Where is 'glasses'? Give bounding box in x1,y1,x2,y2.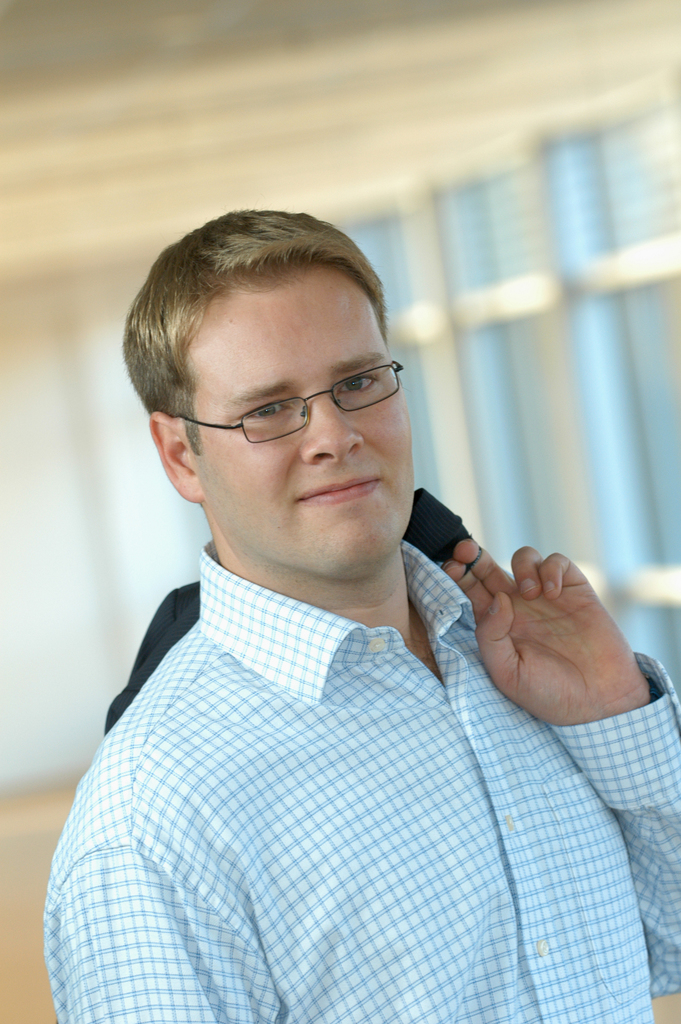
168,351,411,444.
